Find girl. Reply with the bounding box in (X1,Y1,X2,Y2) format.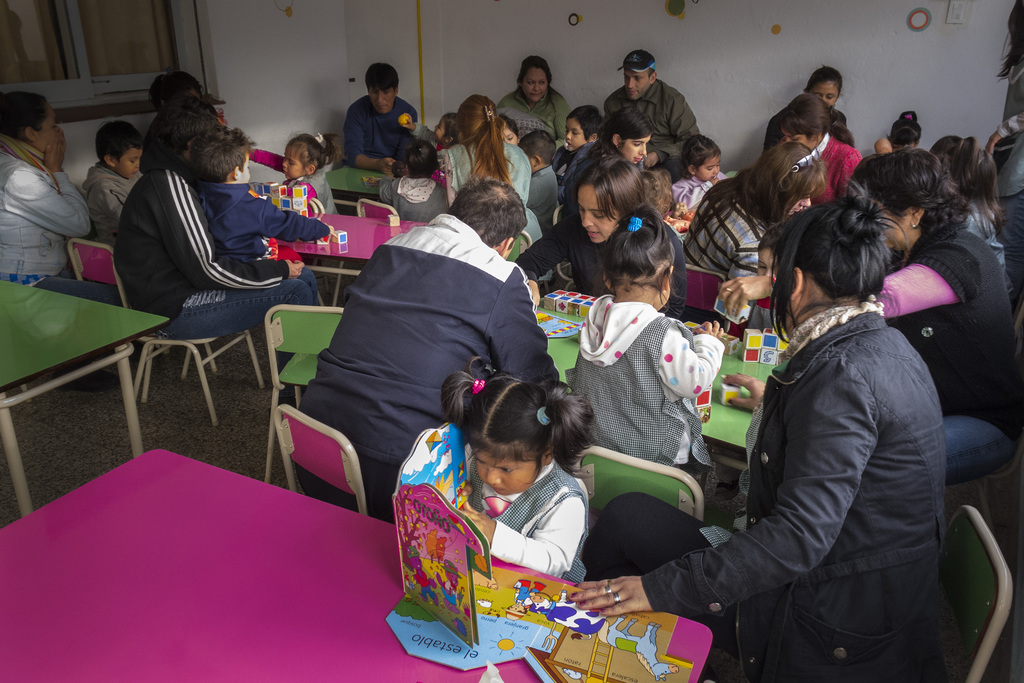
(682,138,824,278).
